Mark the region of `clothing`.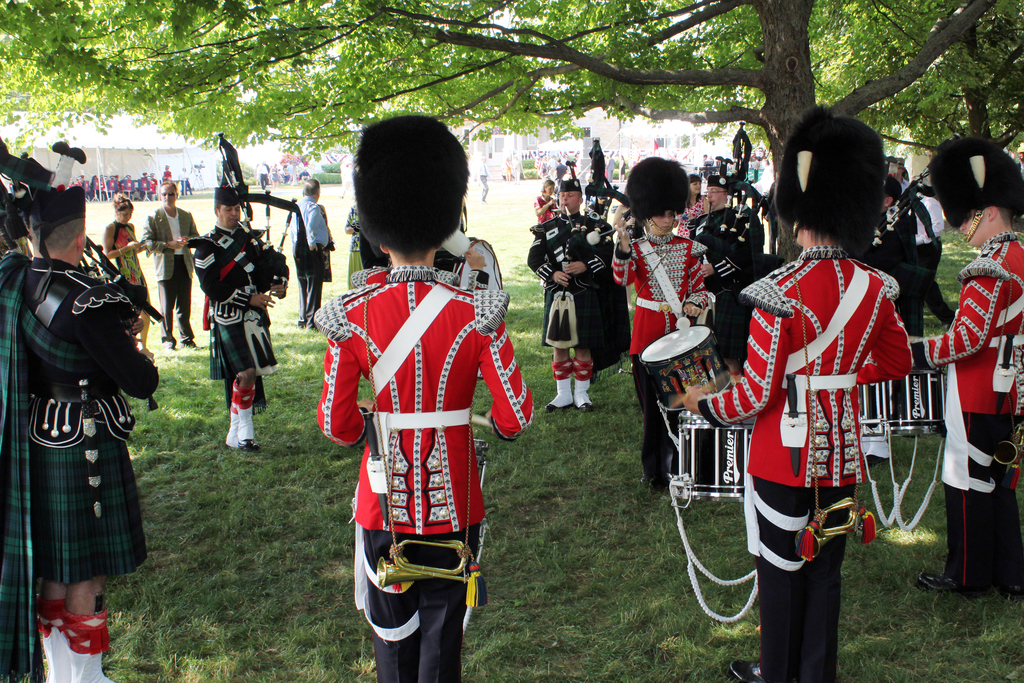
Region: Rect(532, 197, 561, 231).
